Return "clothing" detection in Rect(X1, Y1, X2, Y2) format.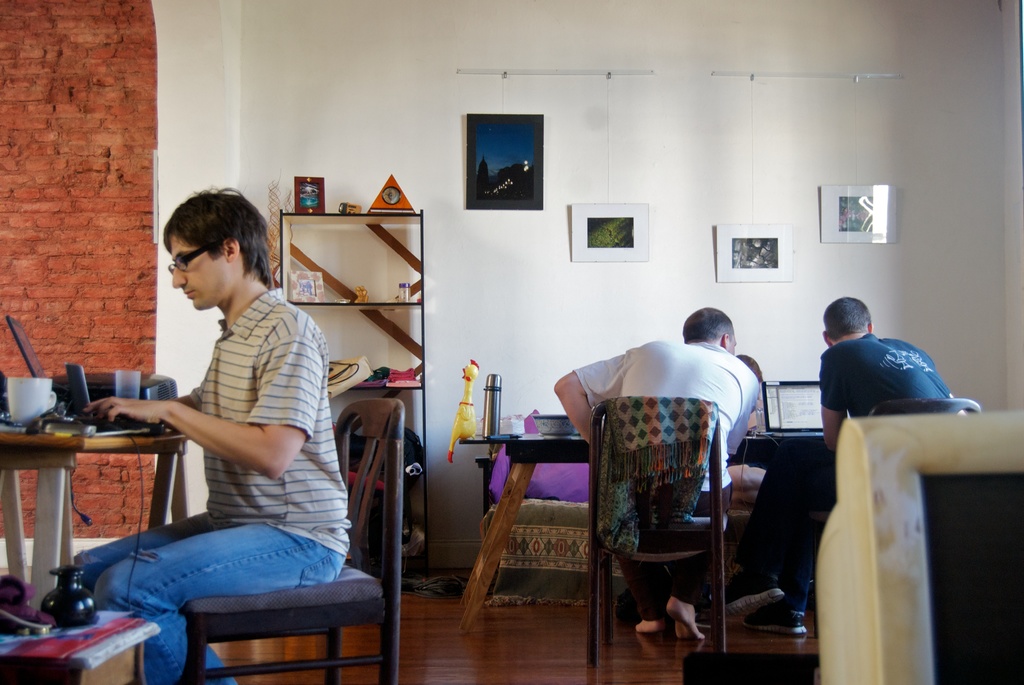
Rect(98, 233, 340, 653).
